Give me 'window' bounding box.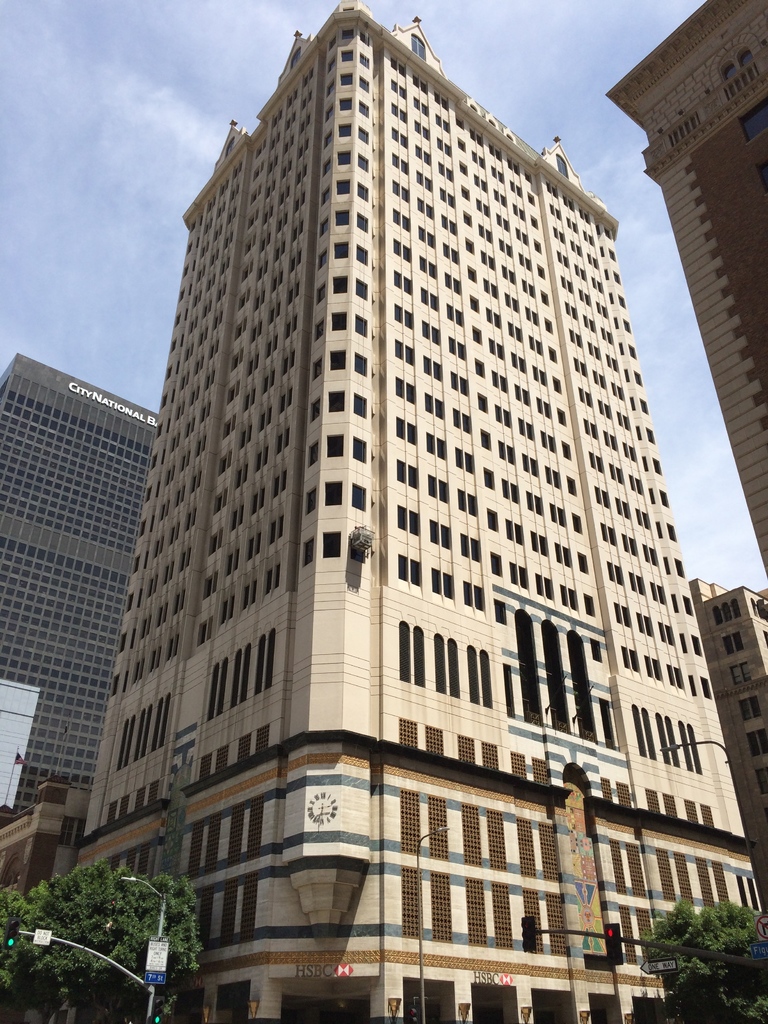
[left=435, top=111, right=449, bottom=131].
